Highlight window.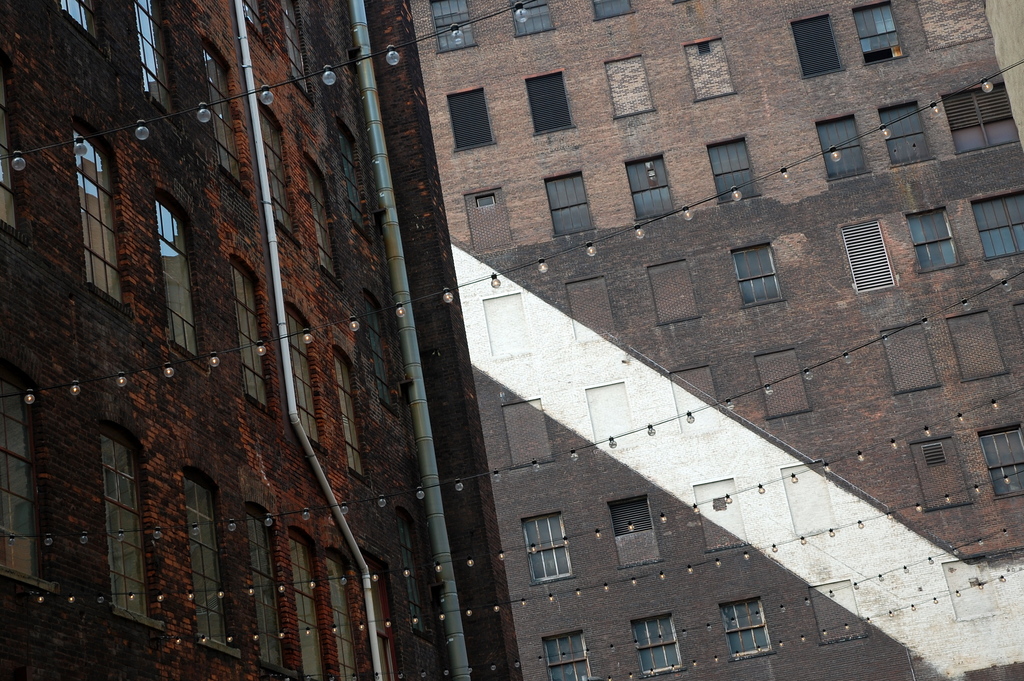
Highlighted region: select_region(605, 494, 661, 570).
